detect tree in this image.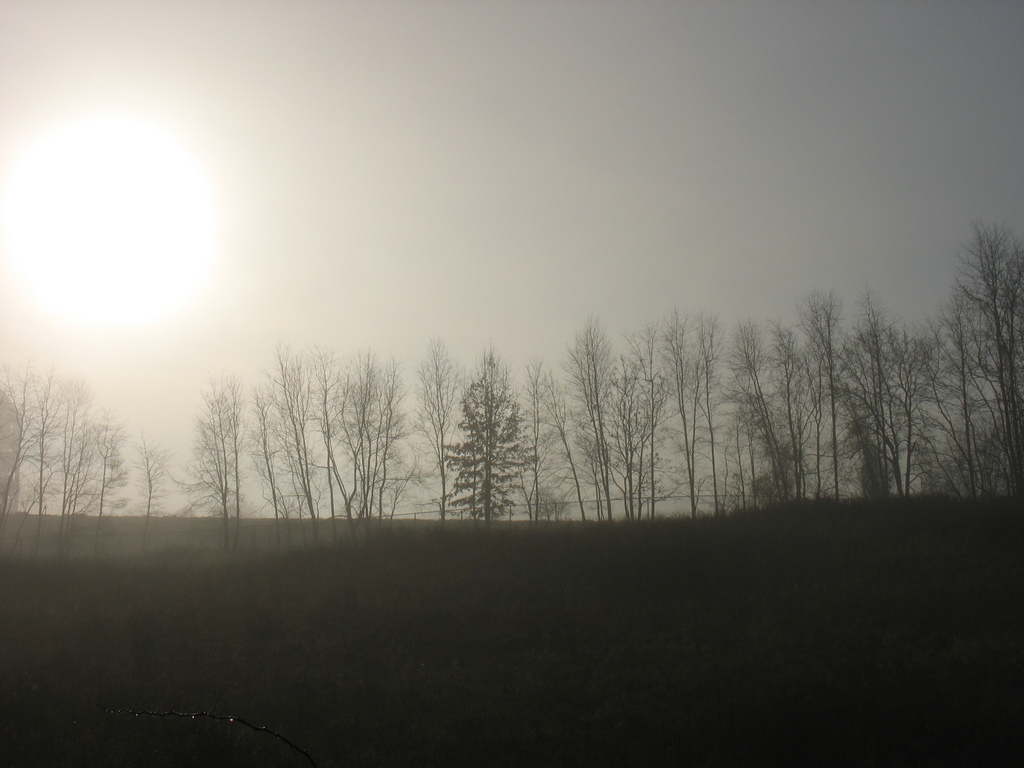
Detection: select_region(657, 311, 697, 512).
